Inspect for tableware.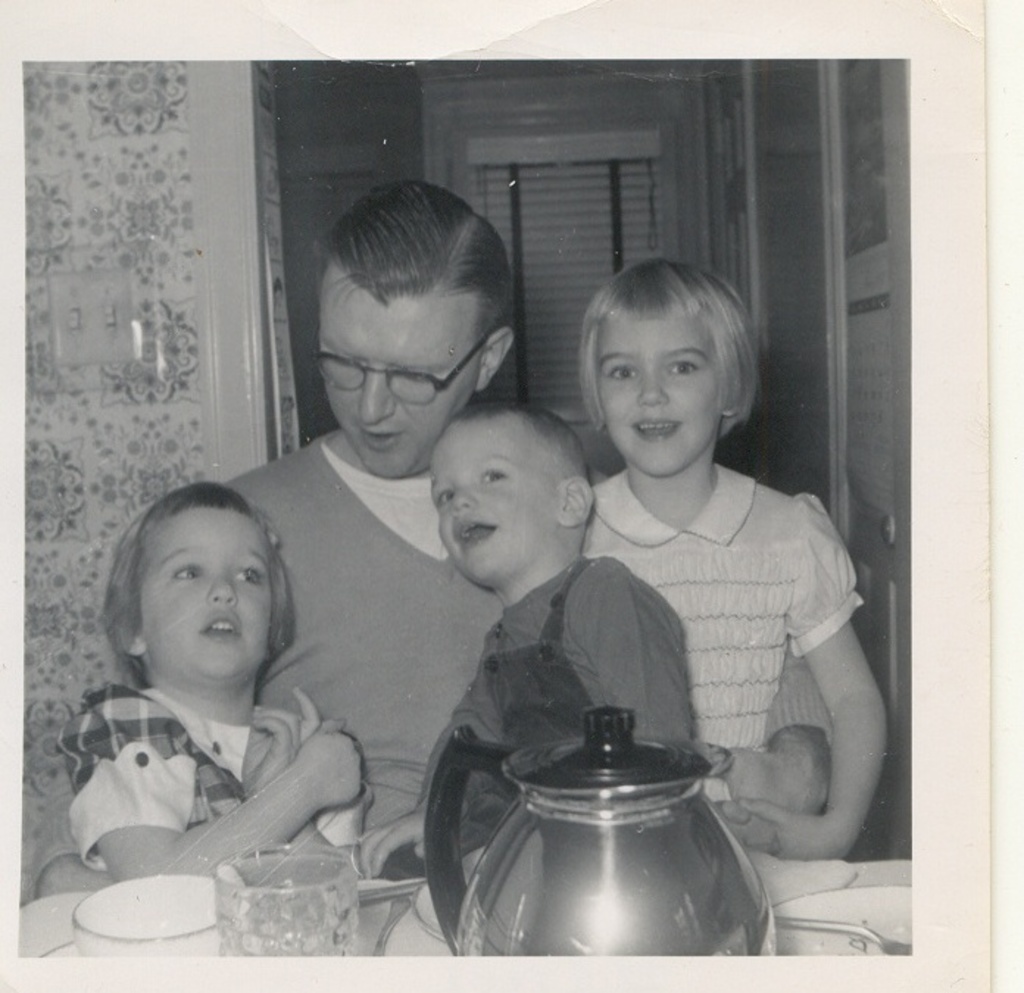
Inspection: 72 872 206 969.
